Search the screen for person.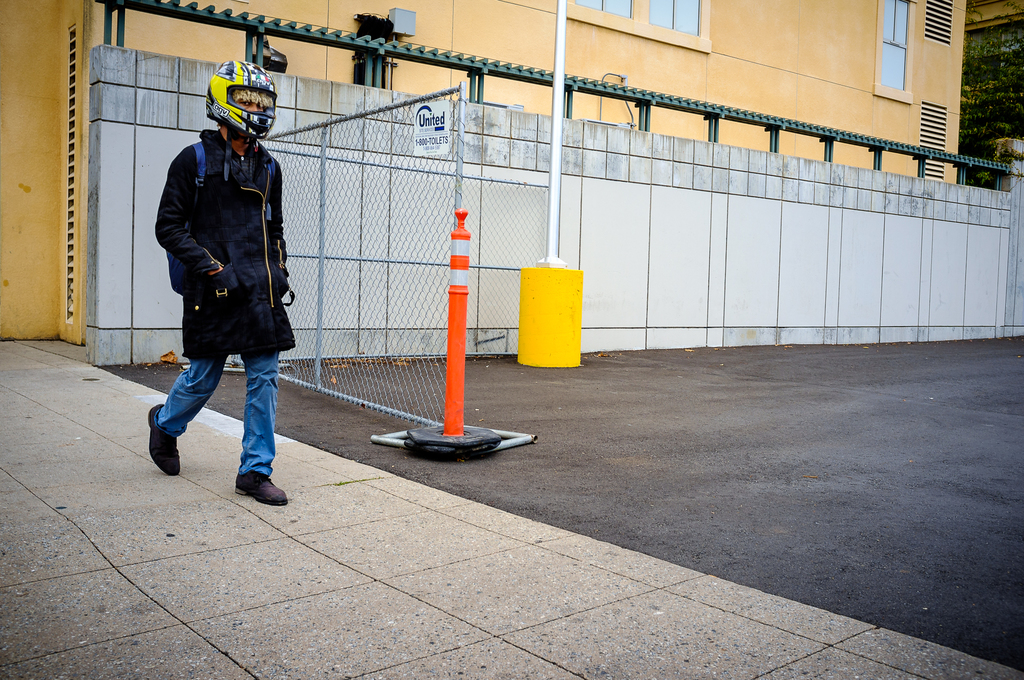
Found at l=147, t=59, r=297, b=509.
